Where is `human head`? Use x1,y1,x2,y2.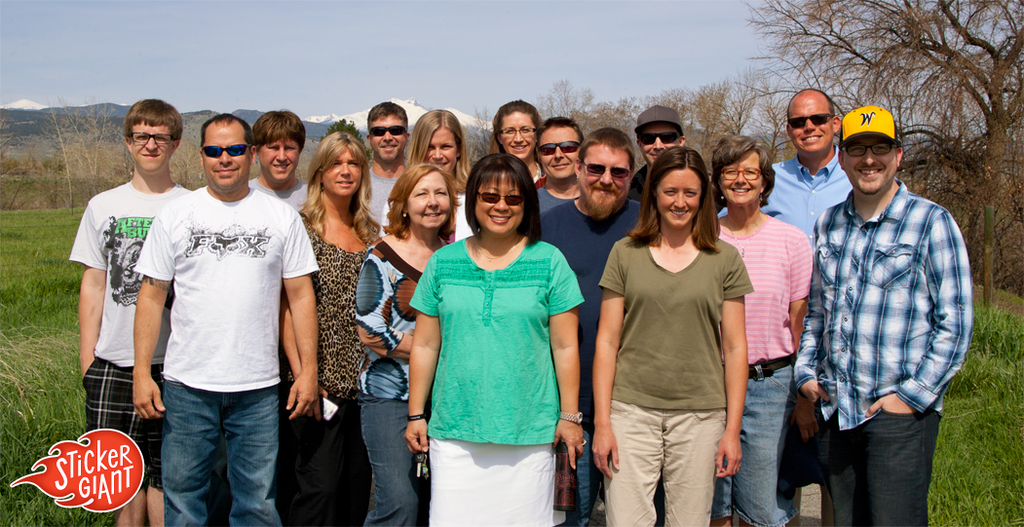
463,150,540,238.
